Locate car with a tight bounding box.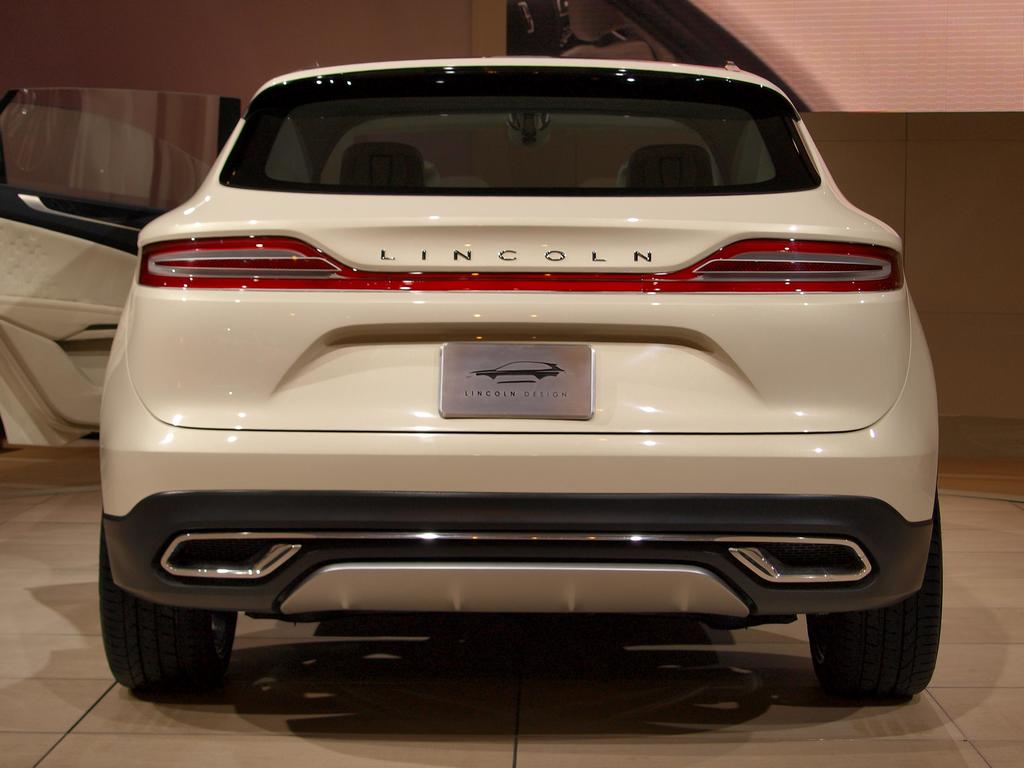
l=99, t=57, r=943, b=710.
